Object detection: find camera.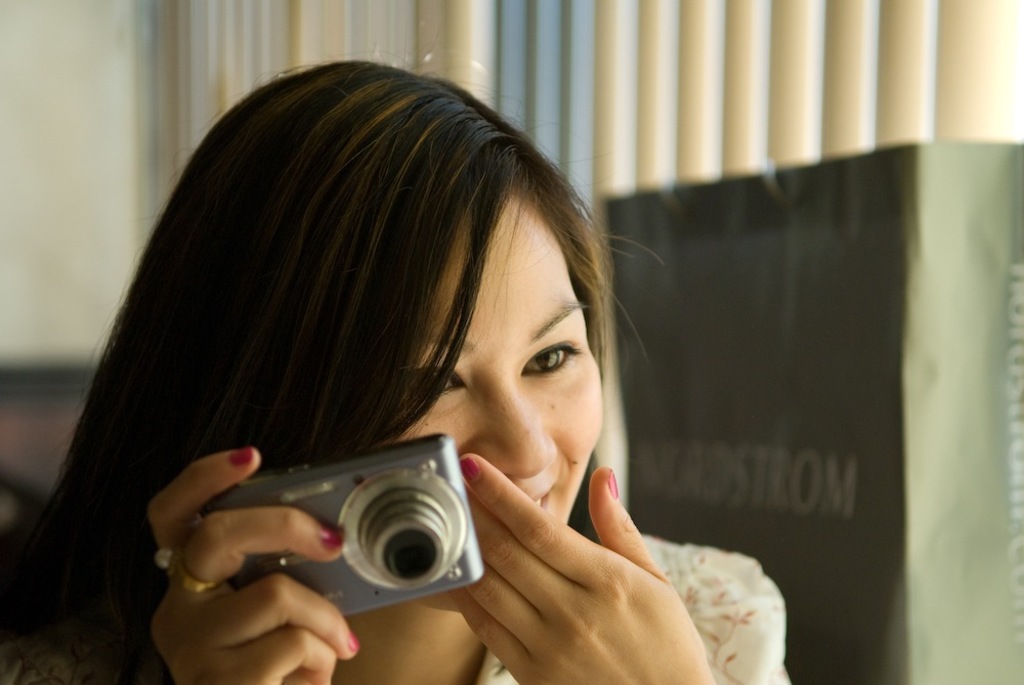
(214, 430, 480, 637).
